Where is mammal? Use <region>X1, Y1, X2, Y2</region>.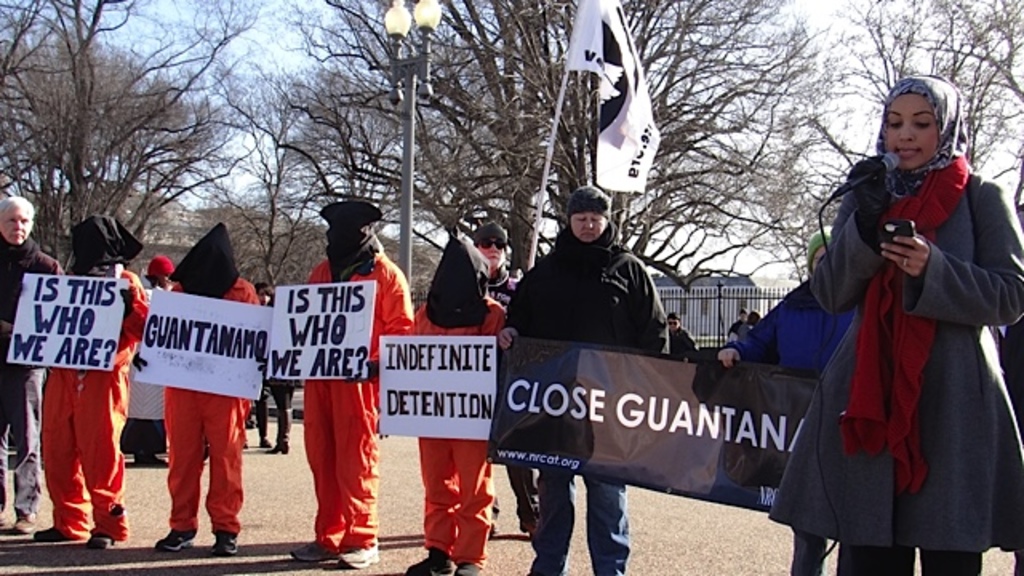
<region>470, 222, 533, 533</region>.
